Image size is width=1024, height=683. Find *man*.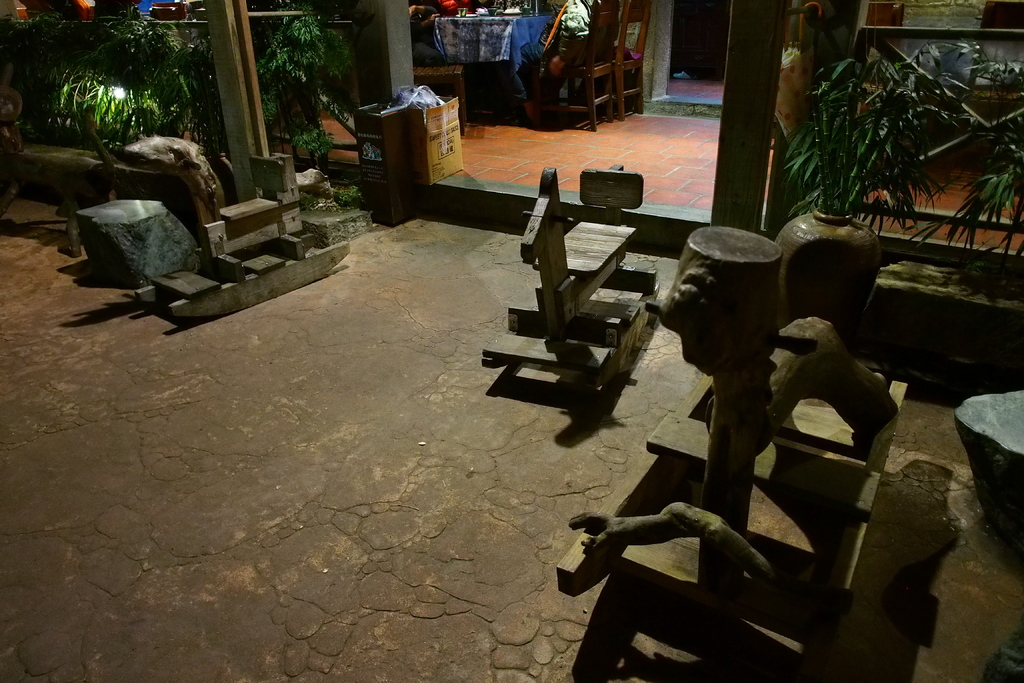
rect(517, 0, 612, 124).
